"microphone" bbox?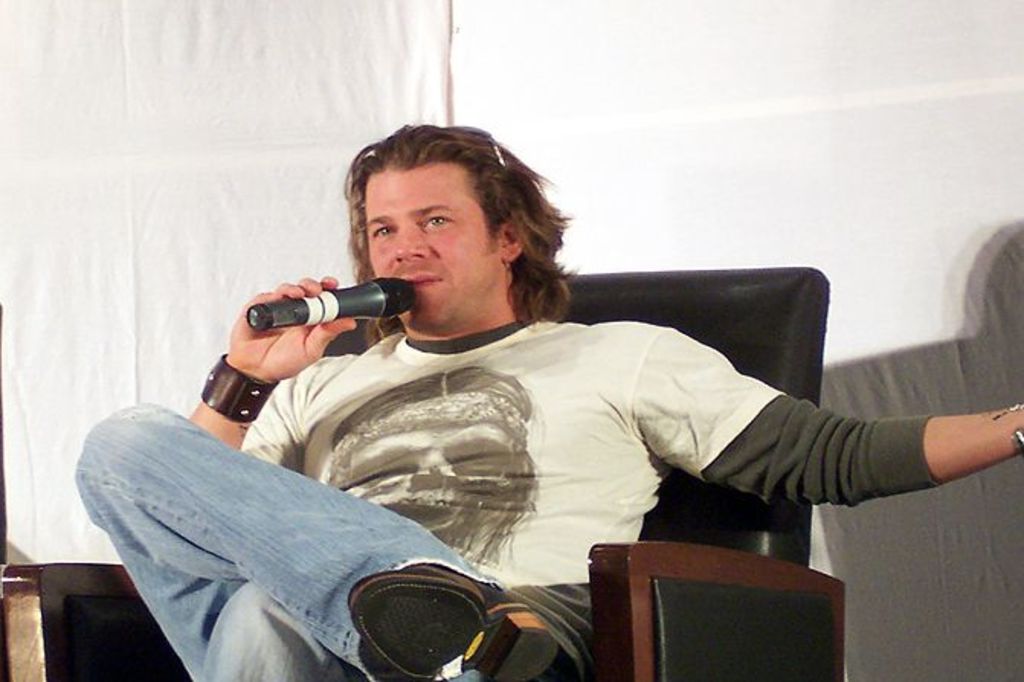
(left=227, top=265, right=418, bottom=377)
